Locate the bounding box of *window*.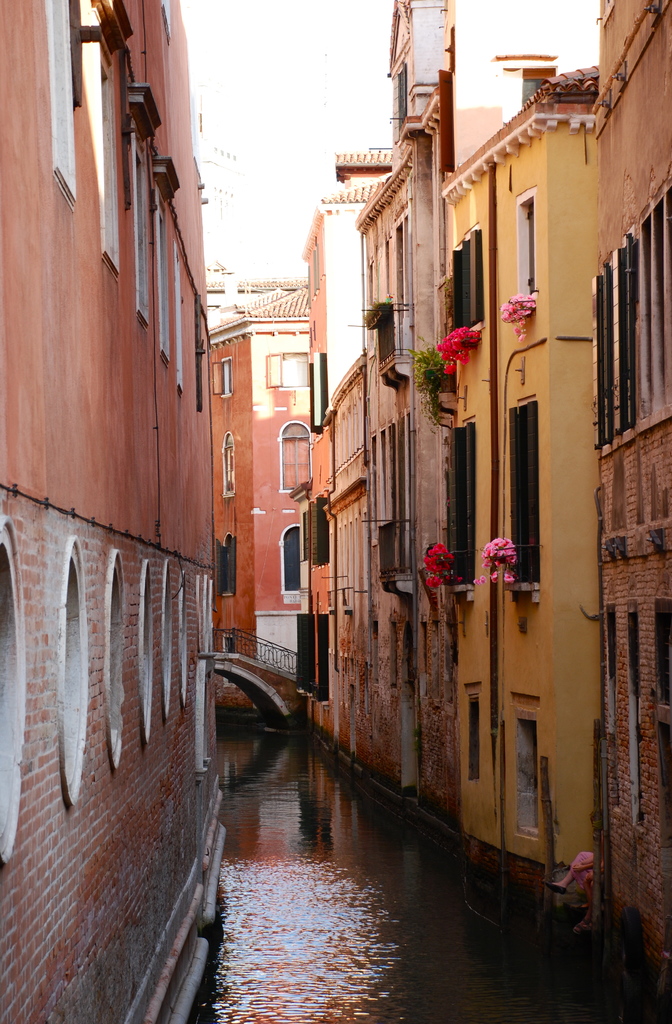
Bounding box: BBox(365, 303, 409, 387).
